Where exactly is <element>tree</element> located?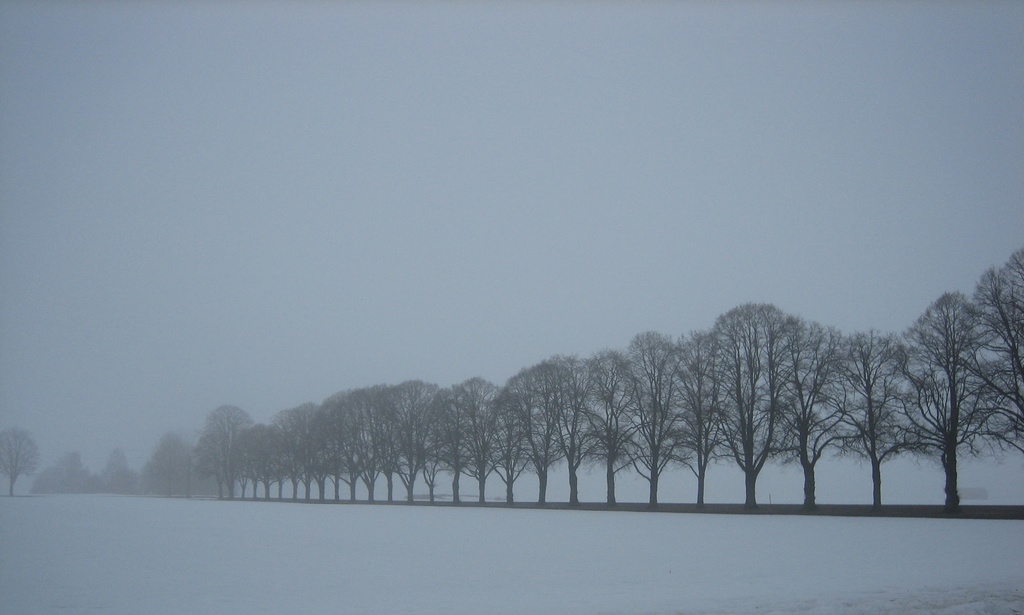
Its bounding box is x1=0, y1=429, x2=43, y2=492.
